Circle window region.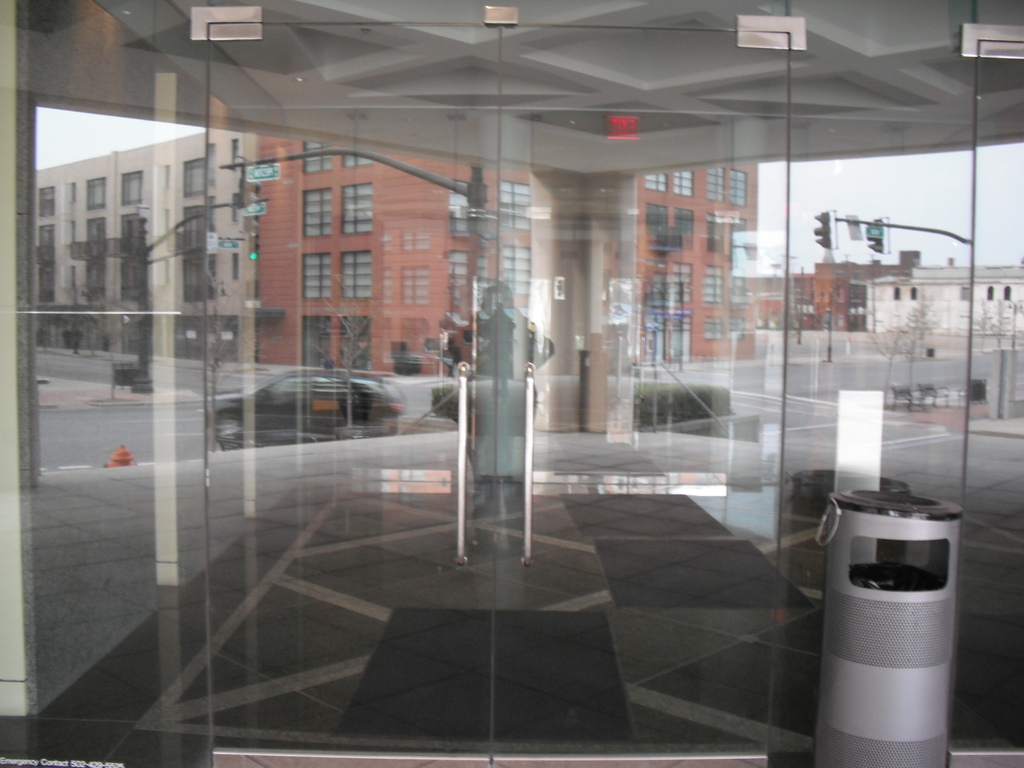
Region: Rect(493, 188, 540, 233).
